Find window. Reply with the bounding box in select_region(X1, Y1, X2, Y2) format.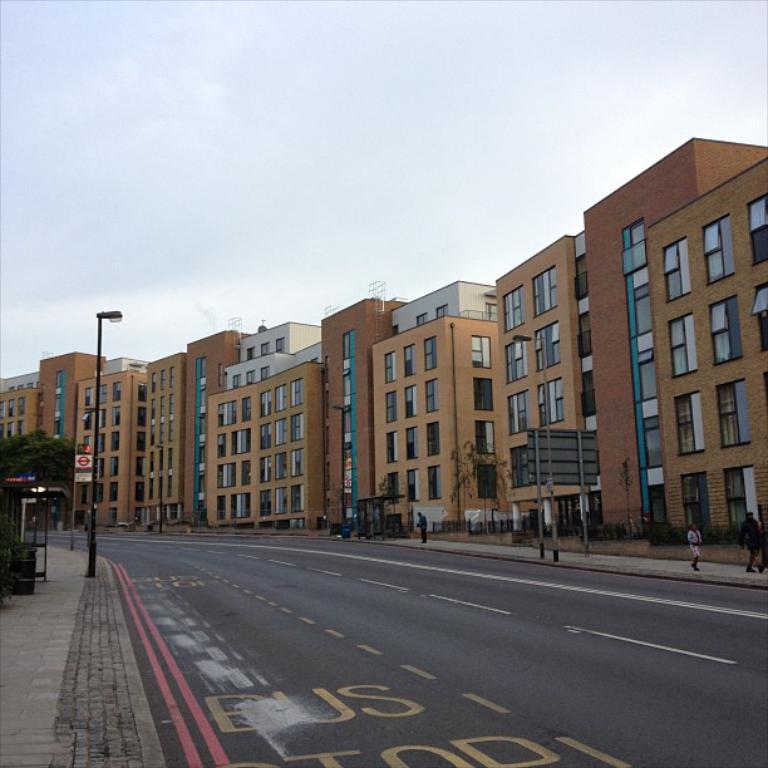
select_region(502, 340, 531, 378).
